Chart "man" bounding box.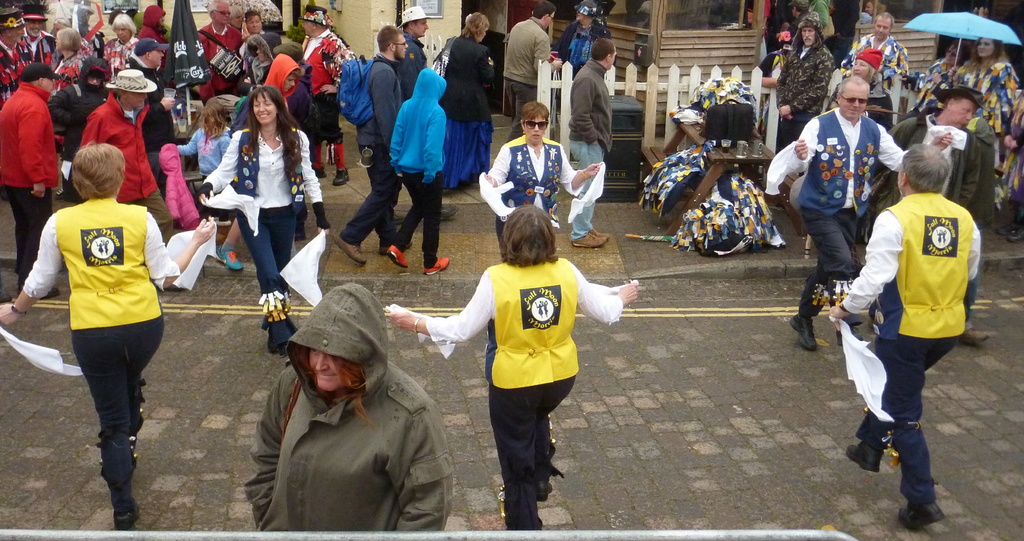
Charted: (left=385, top=5, right=460, bottom=225).
